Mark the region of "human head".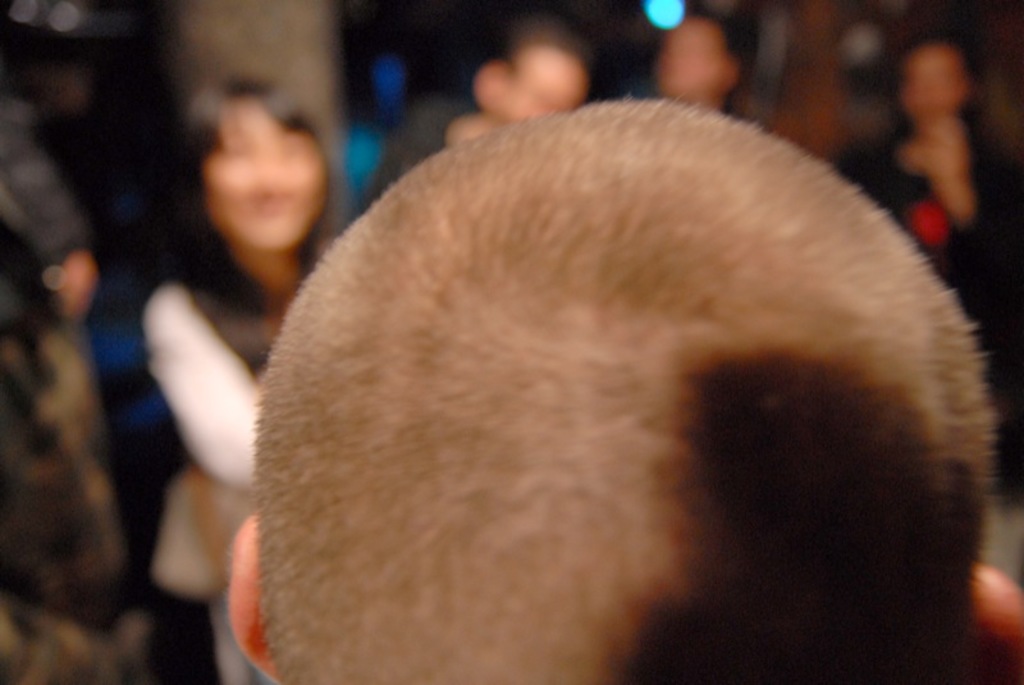
Region: x1=227, y1=85, x2=992, y2=684.
